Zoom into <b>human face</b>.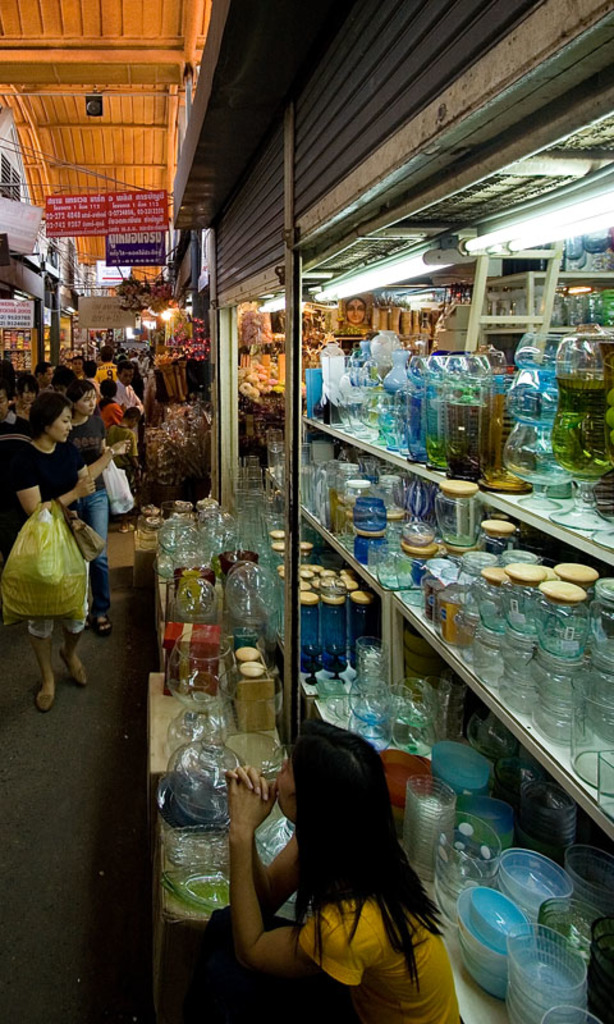
Zoom target: 41, 365, 54, 387.
